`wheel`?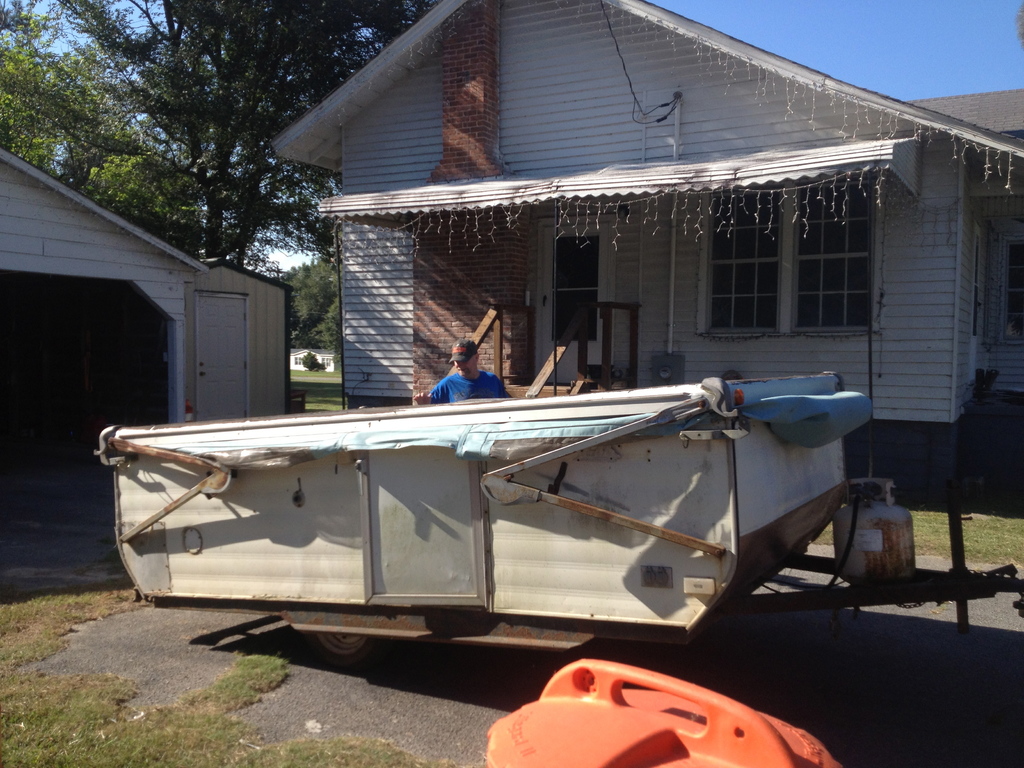
306,637,372,659
